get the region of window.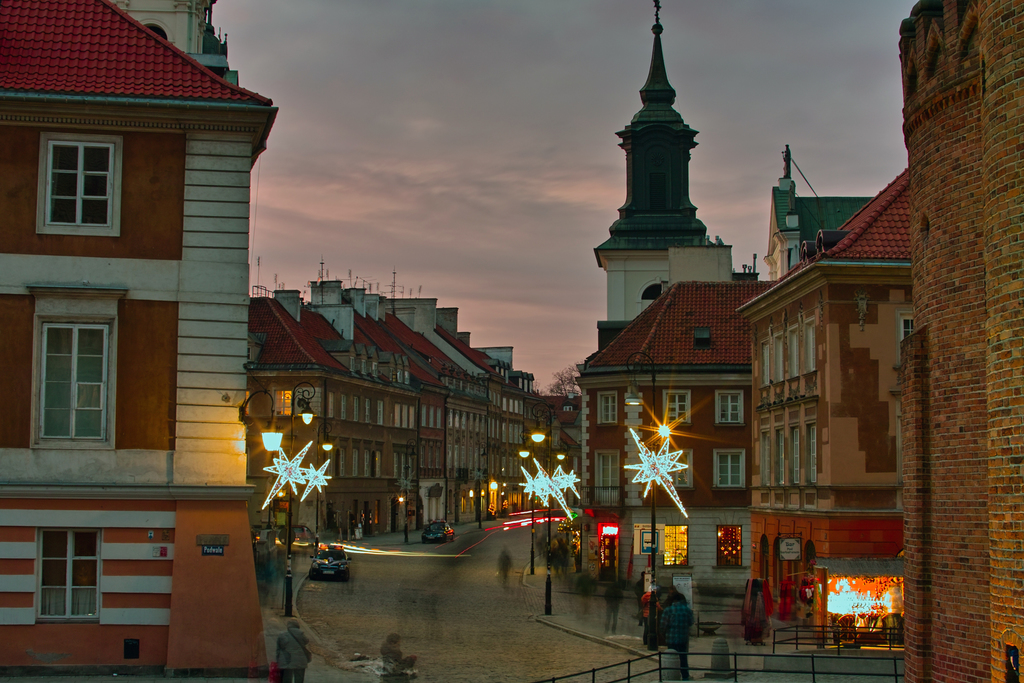
717/391/746/425.
